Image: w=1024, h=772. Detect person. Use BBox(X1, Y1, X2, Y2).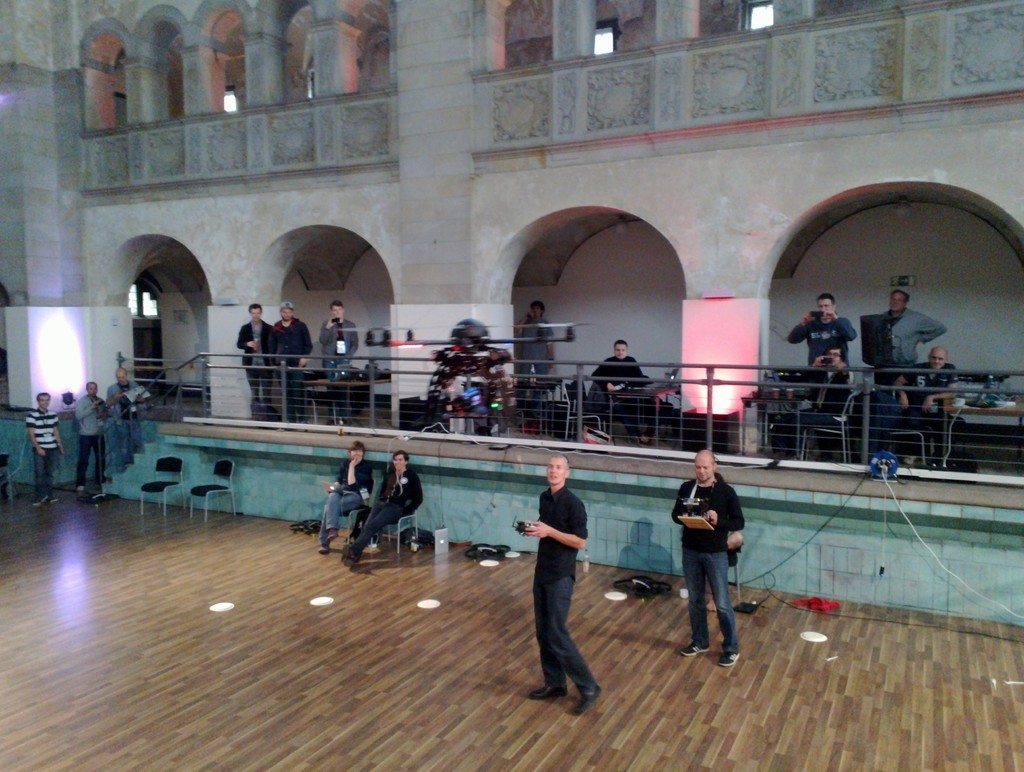
BBox(22, 390, 63, 510).
